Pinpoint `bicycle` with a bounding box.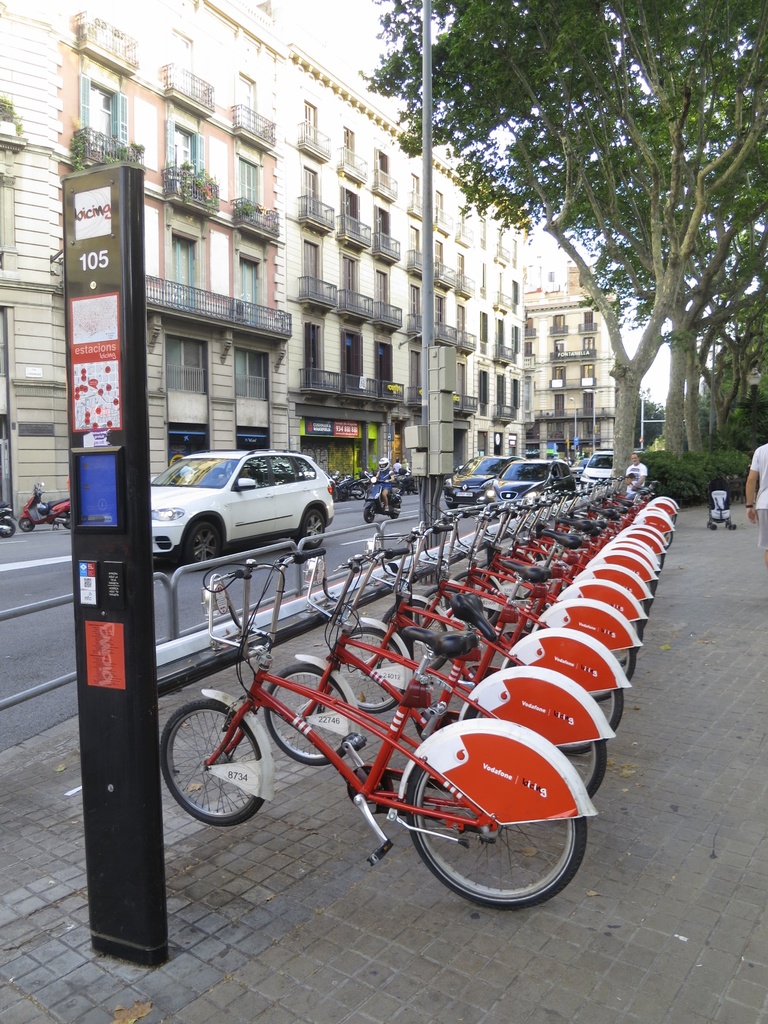
(498, 498, 667, 591).
